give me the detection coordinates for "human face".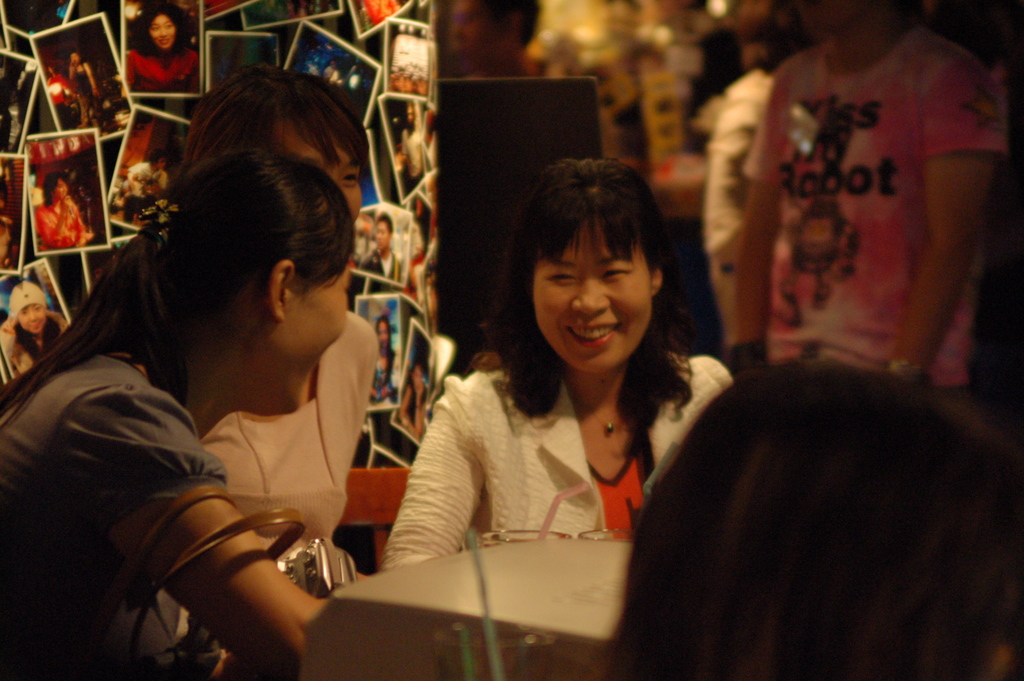
[275, 265, 349, 413].
